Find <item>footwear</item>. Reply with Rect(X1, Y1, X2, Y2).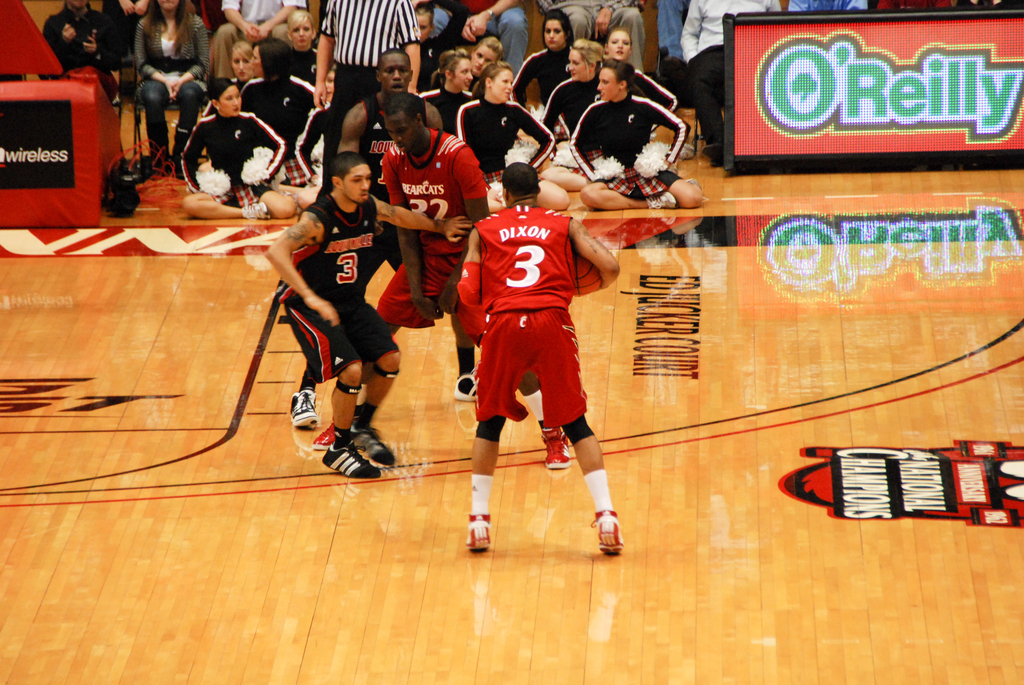
Rect(241, 201, 264, 222).
